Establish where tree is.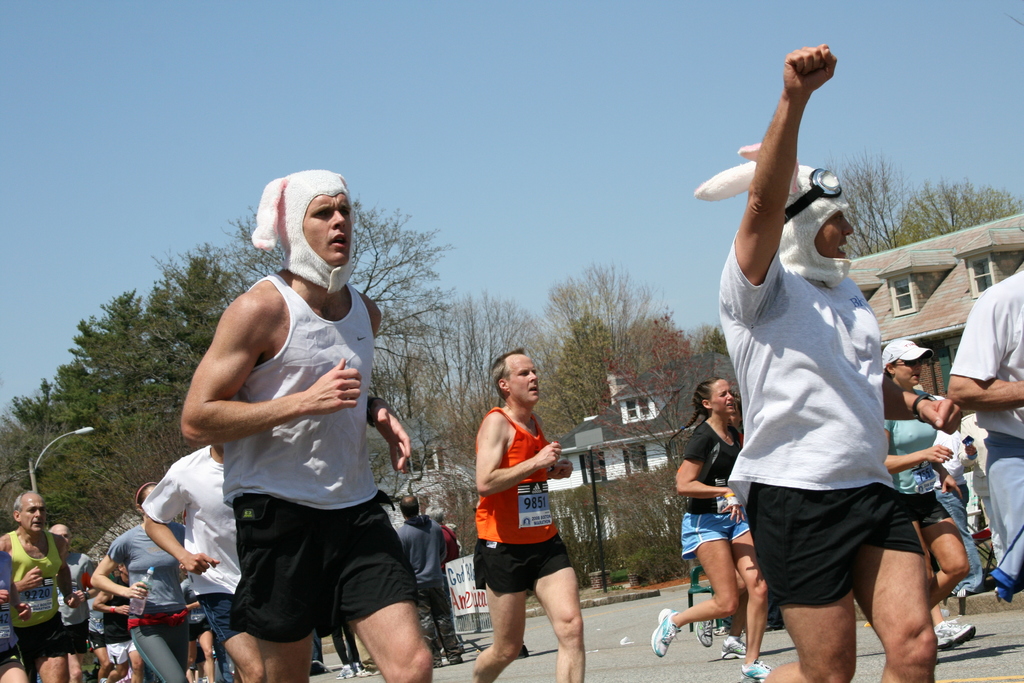
Established at rect(209, 188, 461, 532).
